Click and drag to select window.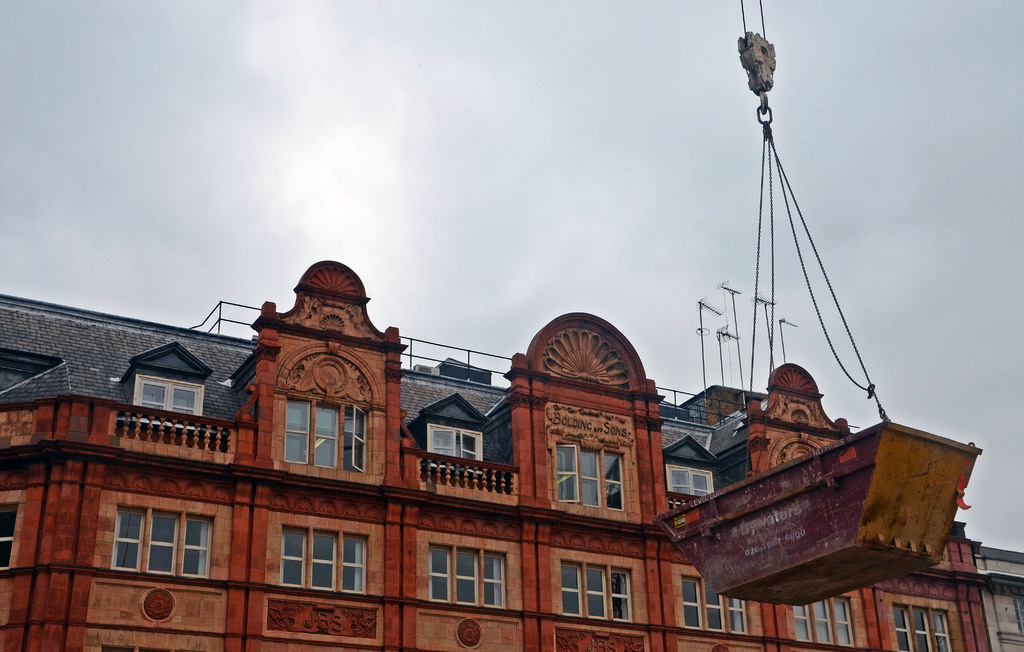
Selection: x1=894 y1=603 x2=953 y2=651.
